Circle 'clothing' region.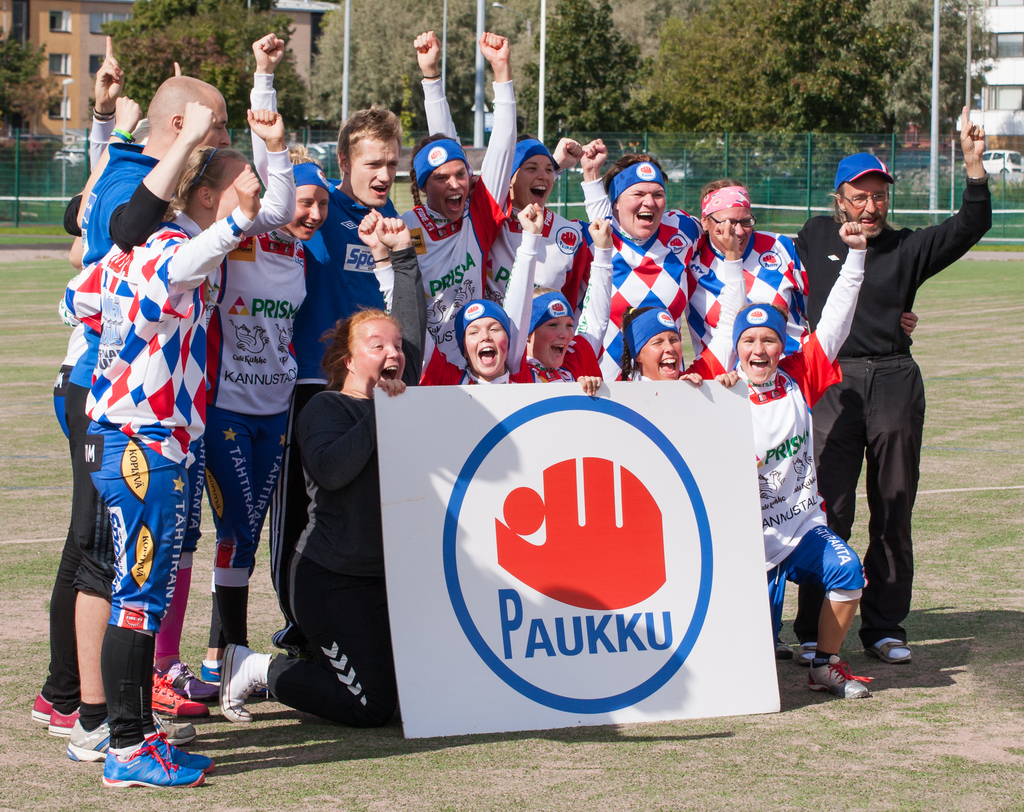
Region: BBox(242, 72, 413, 642).
